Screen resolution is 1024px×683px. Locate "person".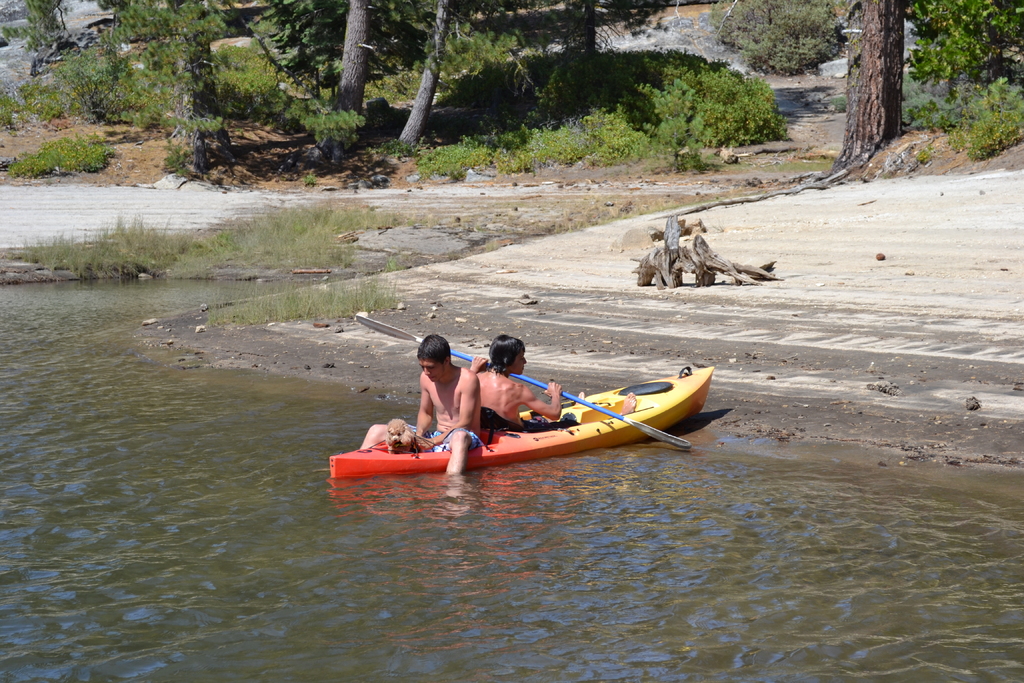
359 334 482 476.
